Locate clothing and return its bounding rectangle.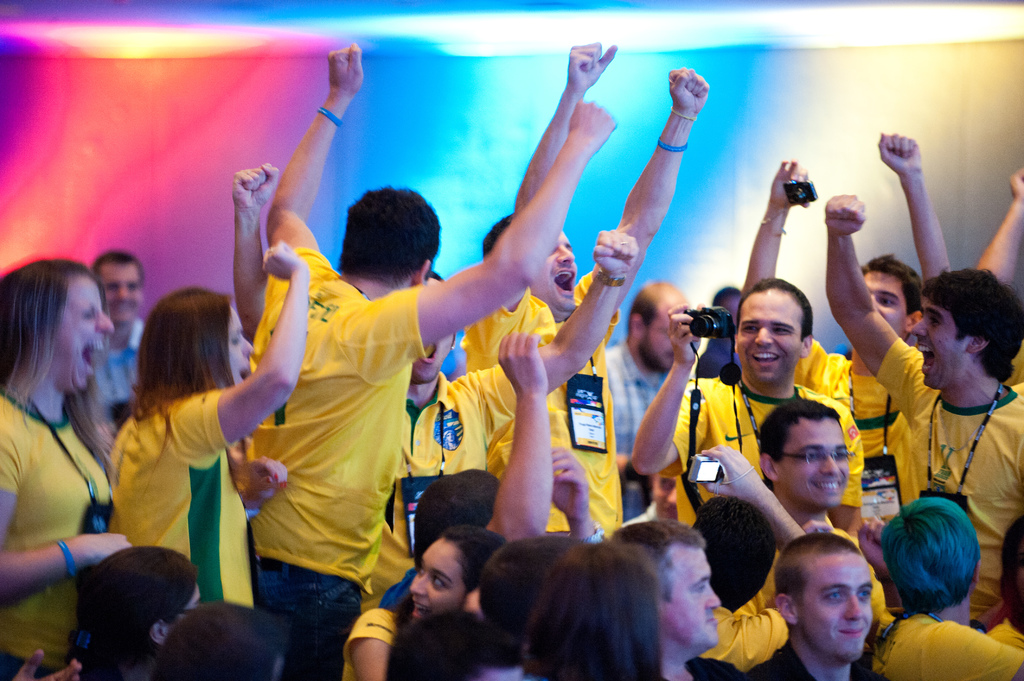
{"x1": 671, "y1": 379, "x2": 762, "y2": 484}.
